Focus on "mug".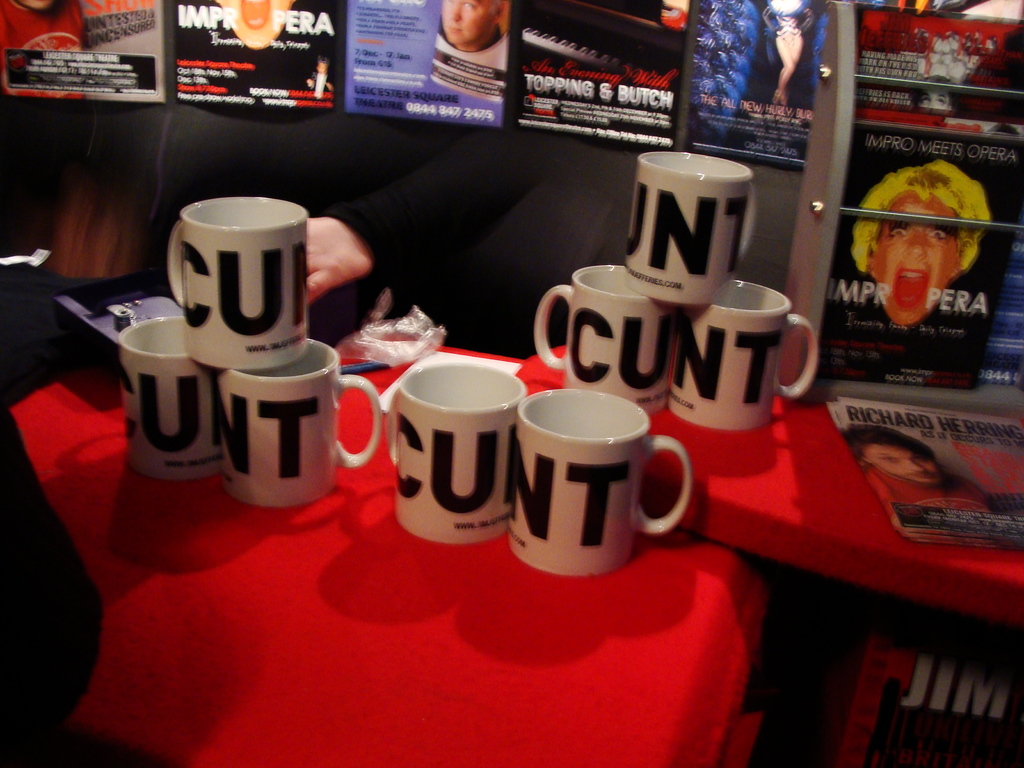
Focused at <region>387, 361, 524, 542</region>.
